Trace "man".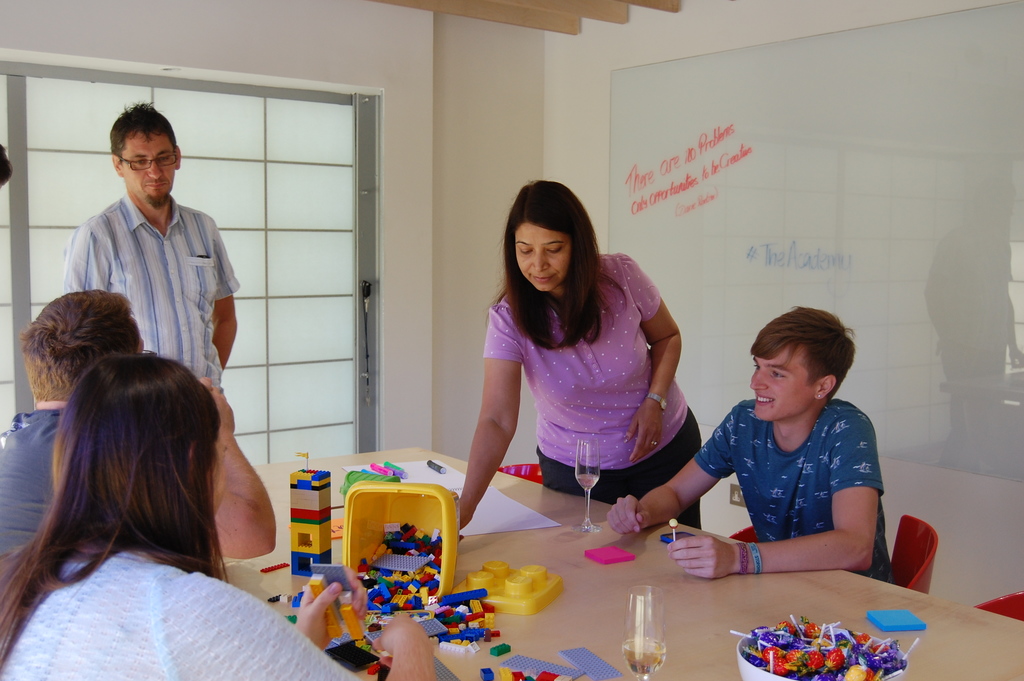
Traced to pyautogui.locateOnScreen(0, 281, 298, 578).
